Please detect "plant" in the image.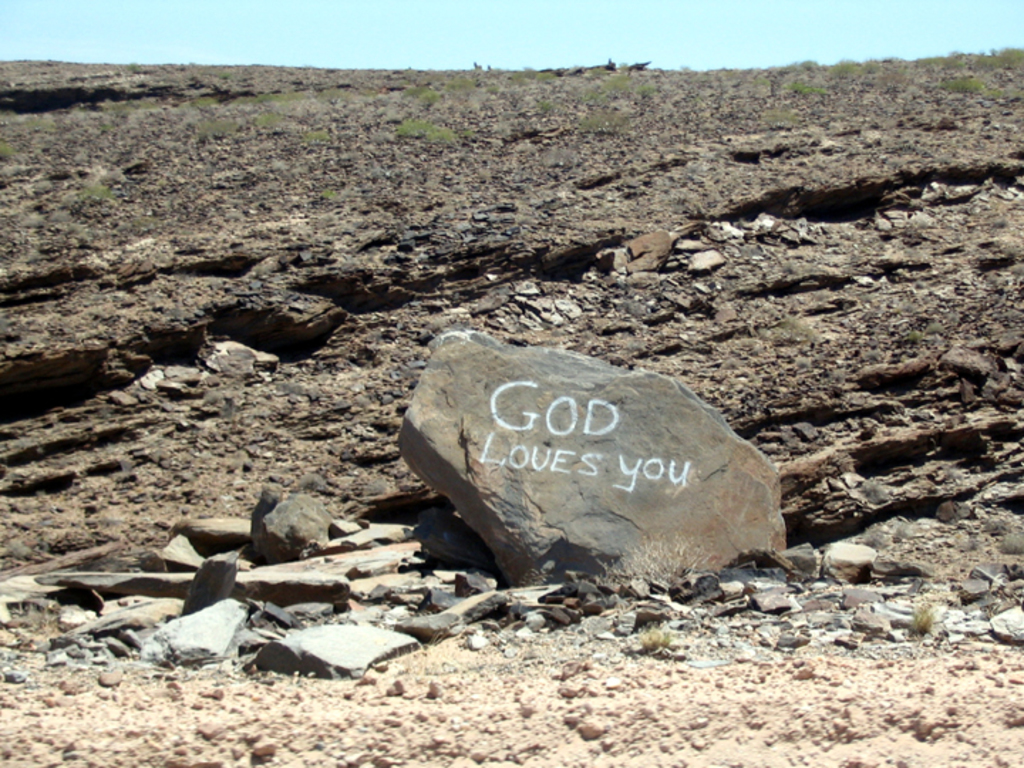
[left=636, top=81, right=657, bottom=98].
